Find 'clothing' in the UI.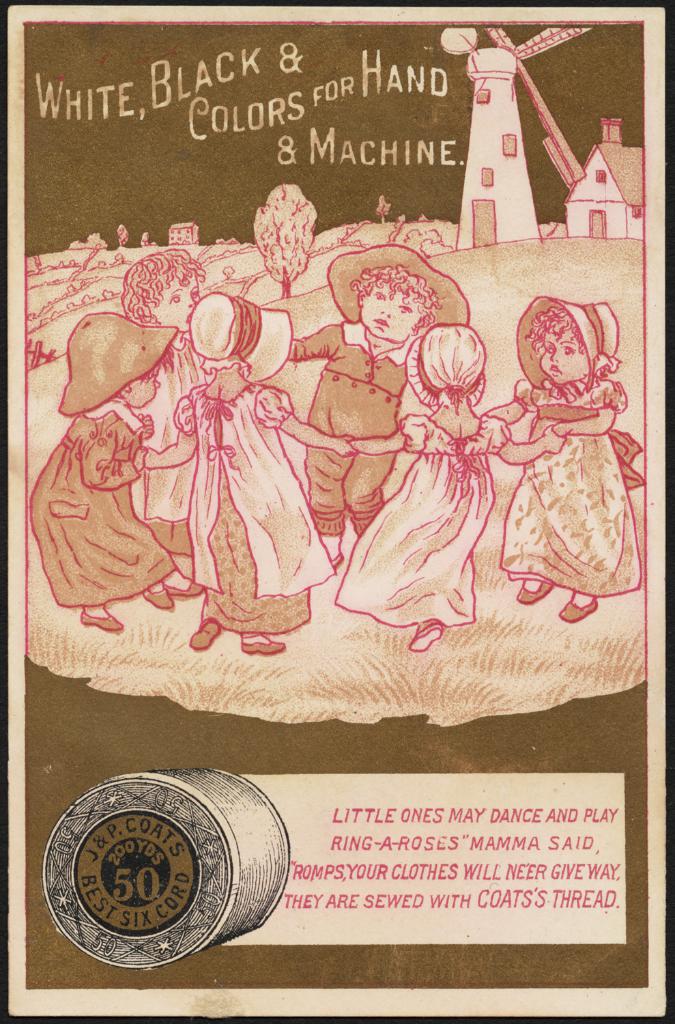
UI element at box(287, 319, 405, 533).
